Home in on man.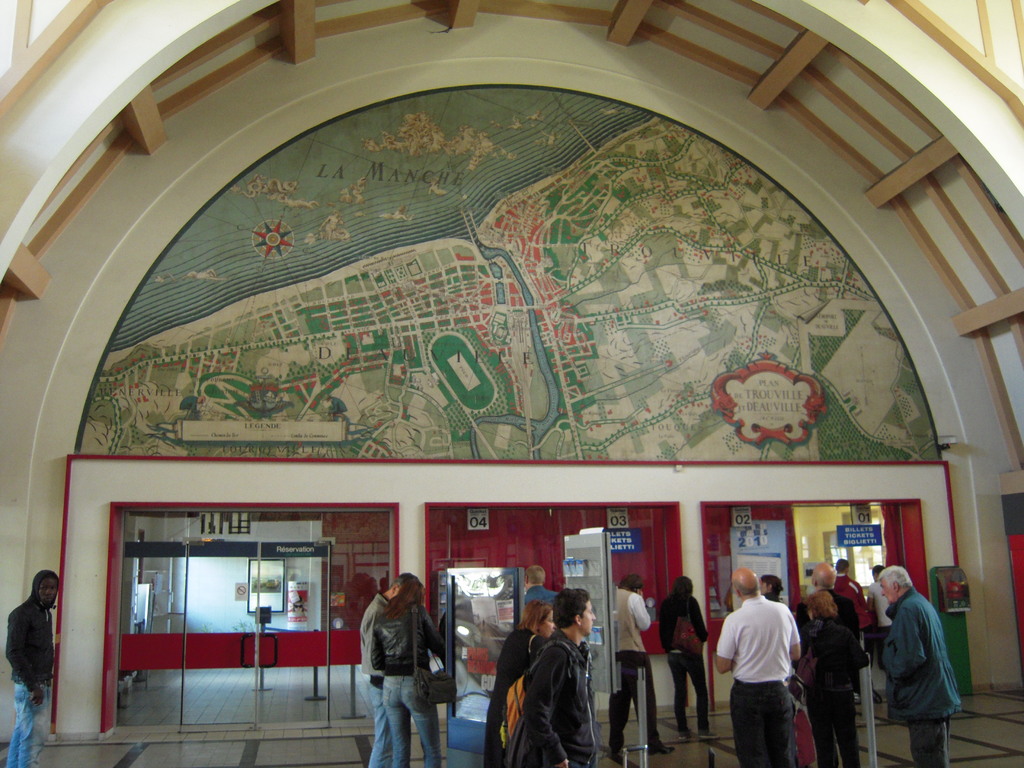
Homed in at (left=359, top=572, right=415, bottom=767).
